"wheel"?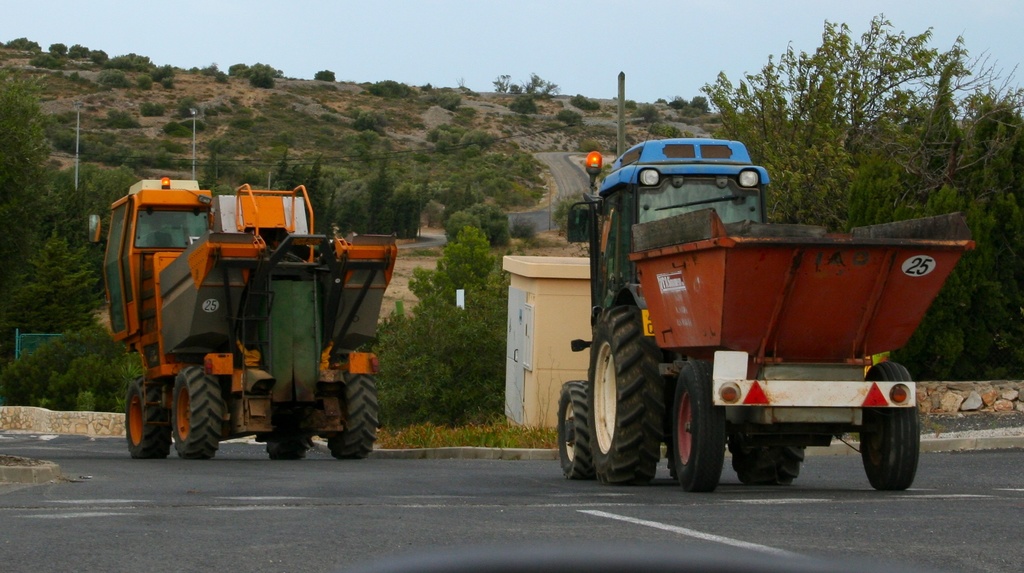
(667, 357, 726, 497)
